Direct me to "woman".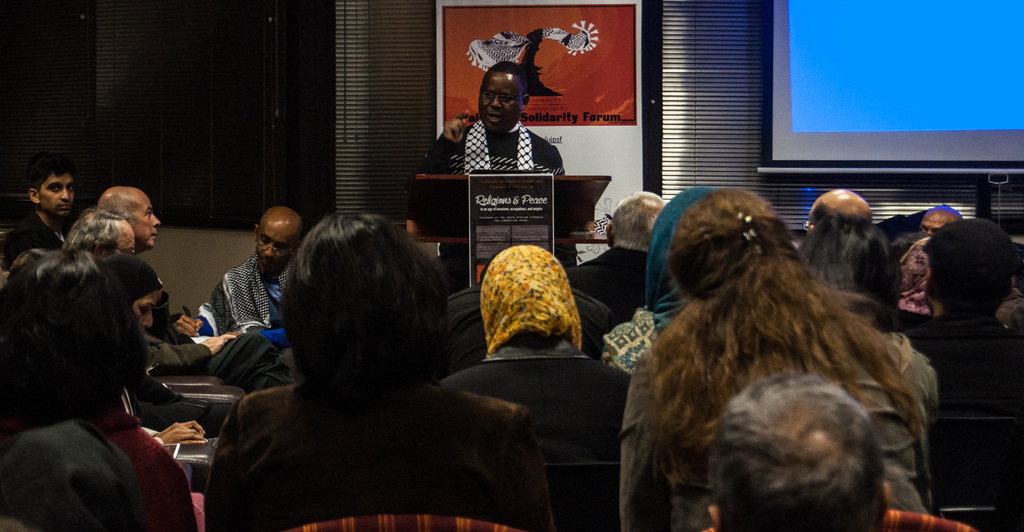
Direction: [x1=202, y1=210, x2=578, y2=531].
